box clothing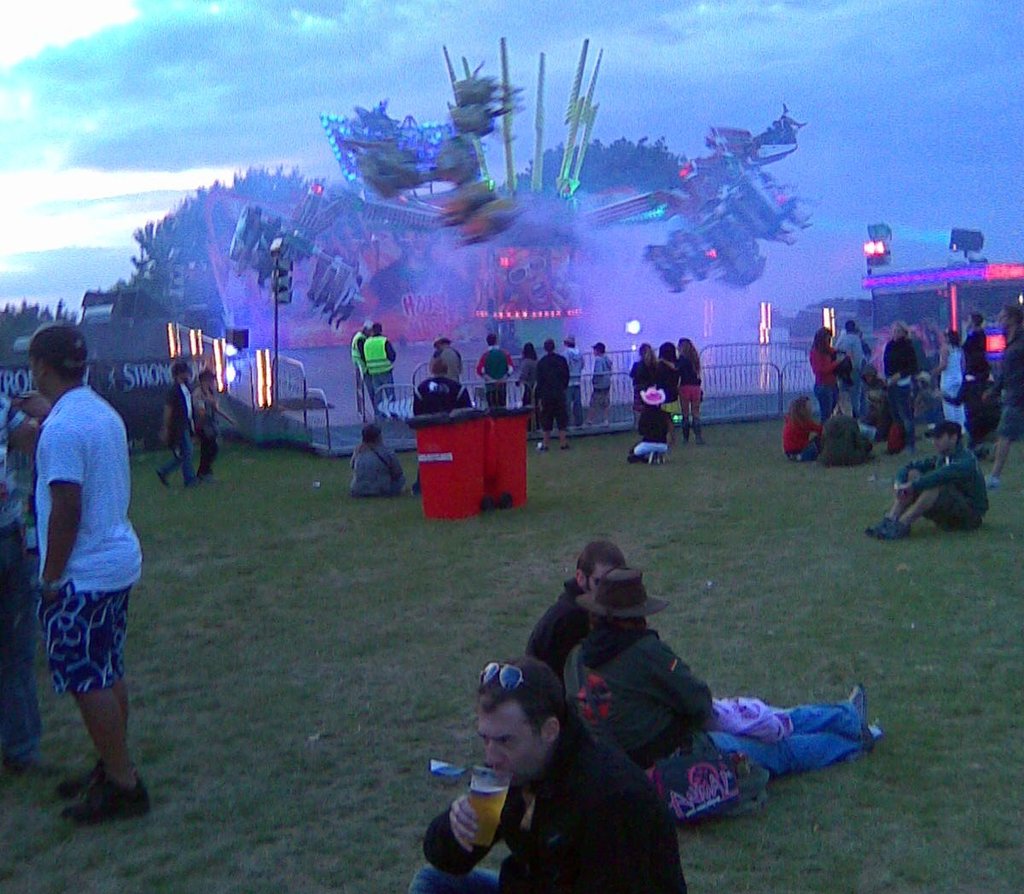
{"left": 818, "top": 396, "right": 868, "bottom": 453}
